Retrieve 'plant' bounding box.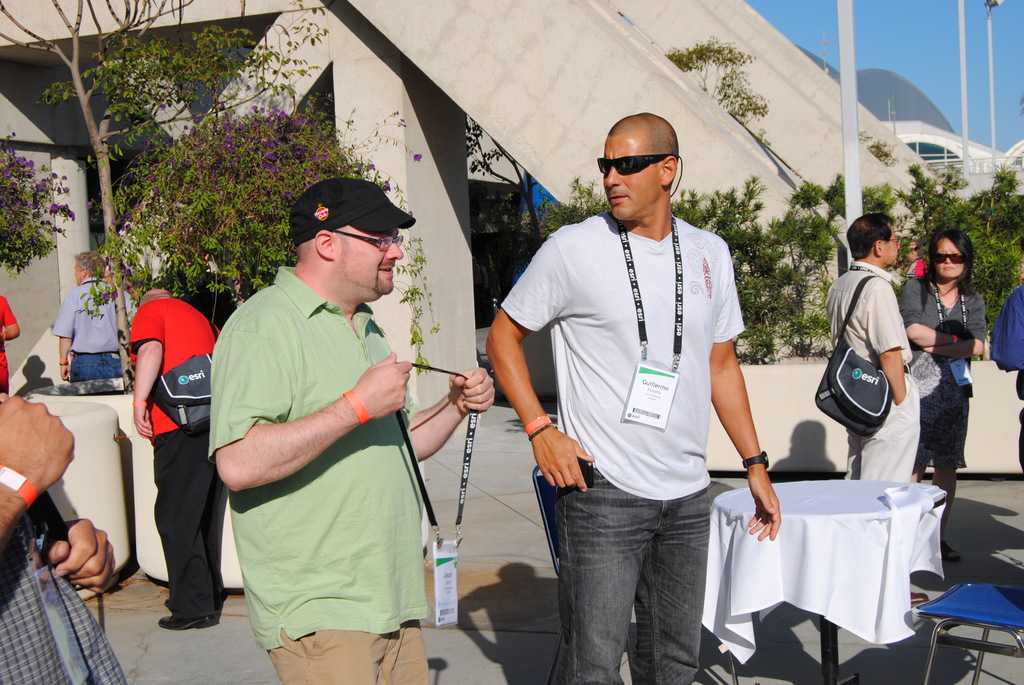
Bounding box: select_region(664, 26, 773, 127).
